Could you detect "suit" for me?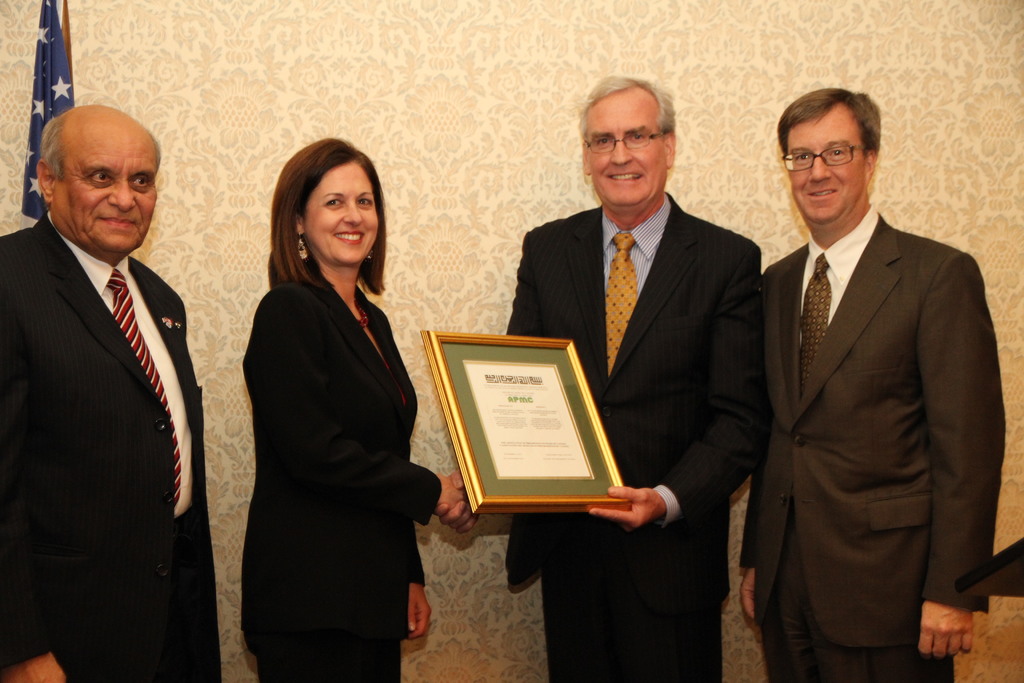
Detection result: 243/276/442/682.
